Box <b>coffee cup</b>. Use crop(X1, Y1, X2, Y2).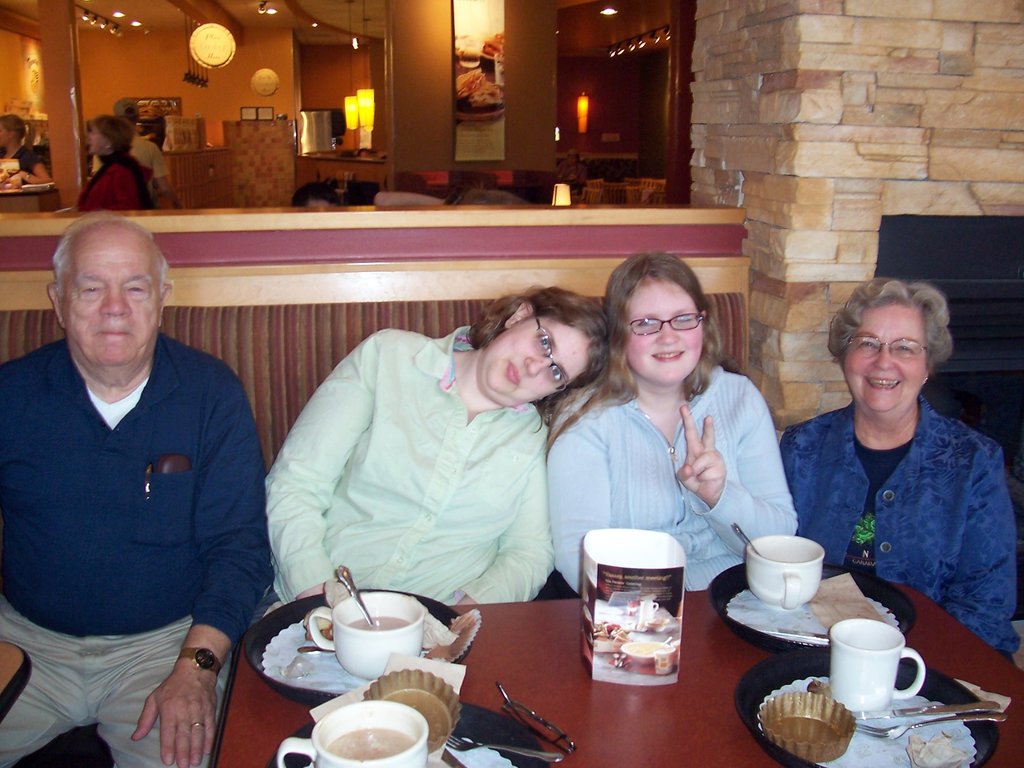
crop(276, 697, 431, 767).
